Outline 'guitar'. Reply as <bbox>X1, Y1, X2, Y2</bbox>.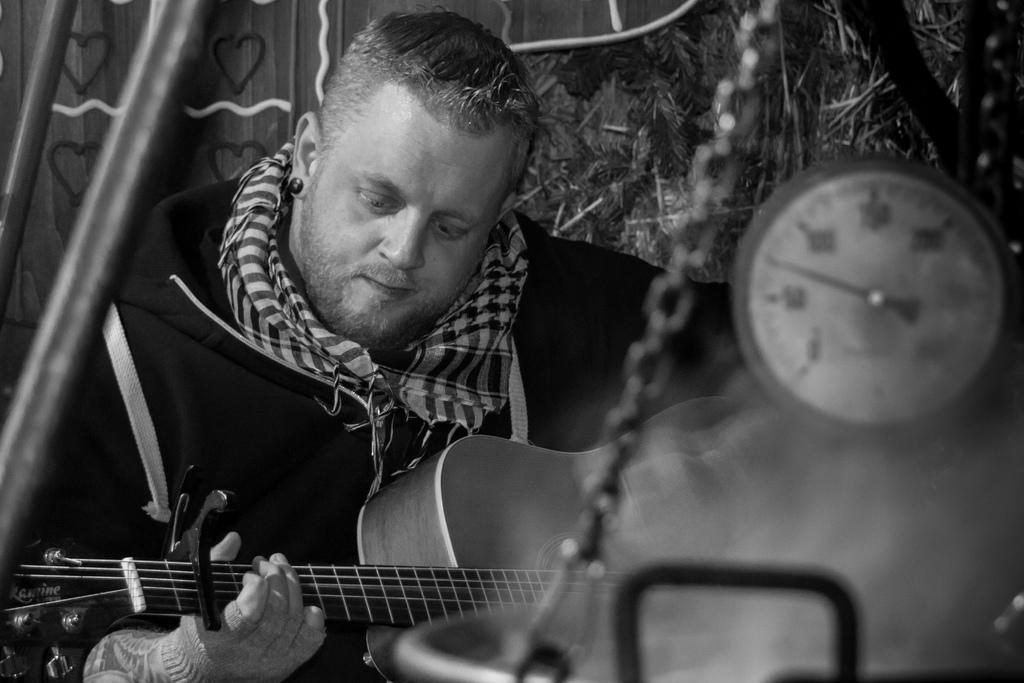
<bbox>1, 395, 743, 682</bbox>.
